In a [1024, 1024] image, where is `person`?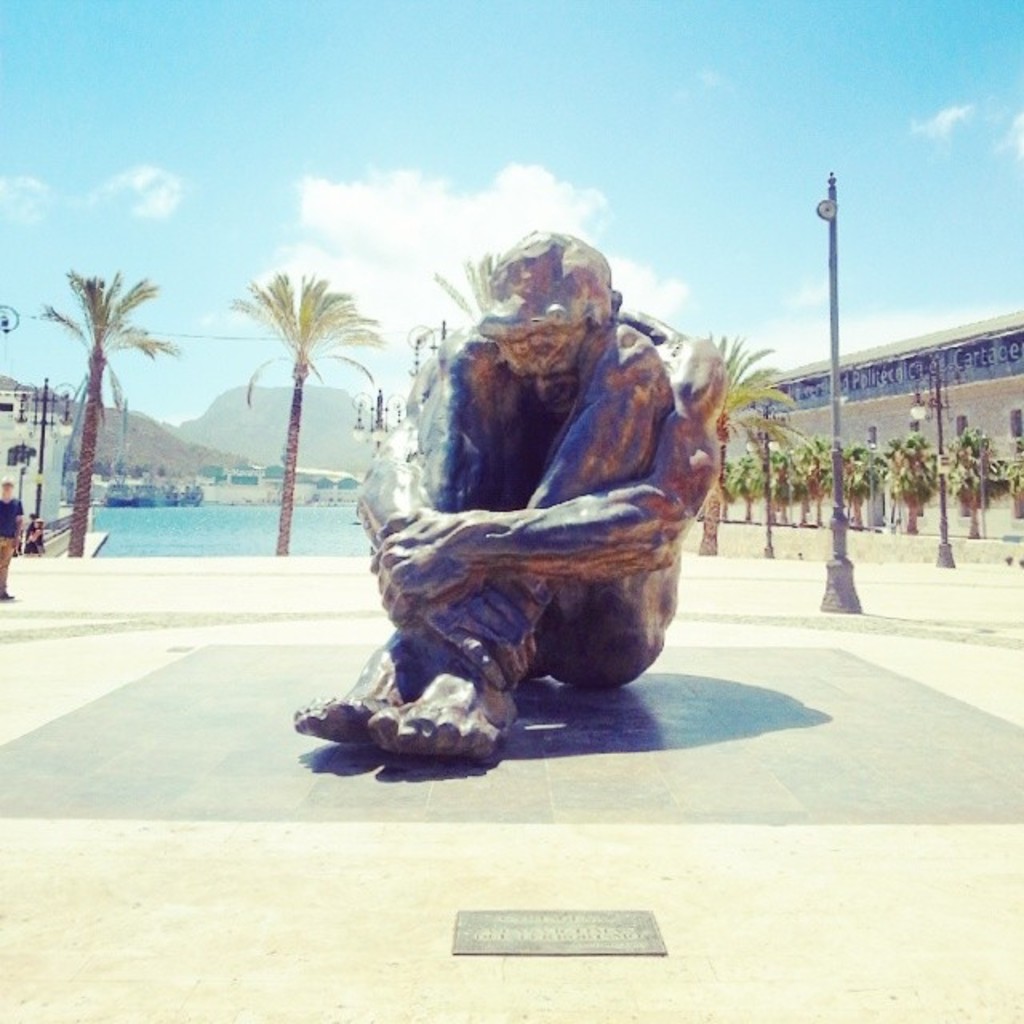
left=0, top=474, right=27, bottom=602.
